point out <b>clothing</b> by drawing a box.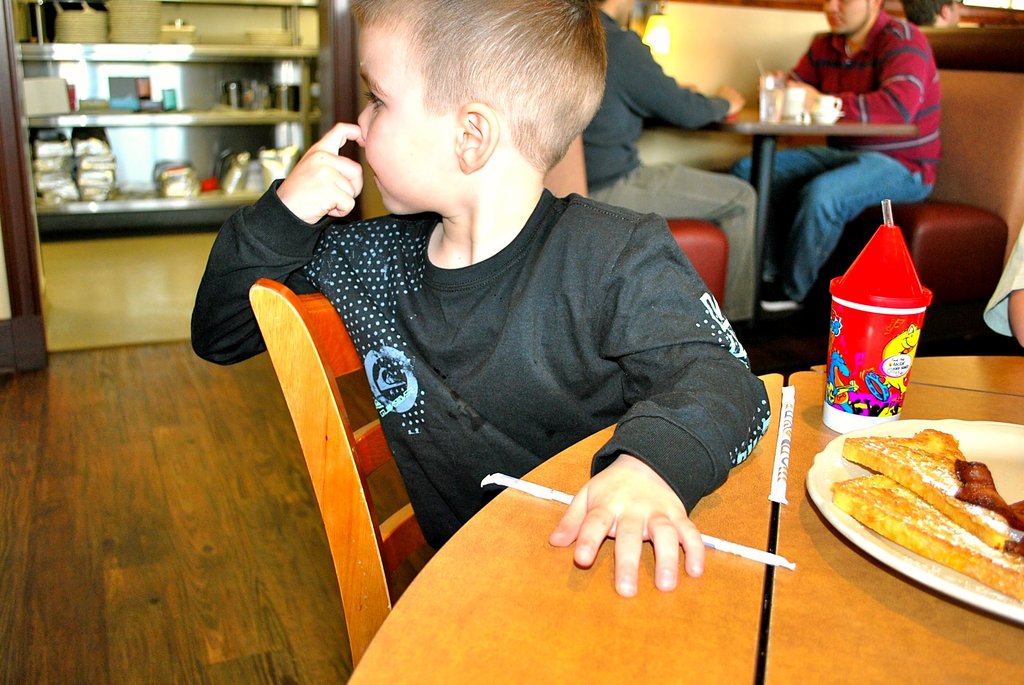
[189, 173, 772, 528].
